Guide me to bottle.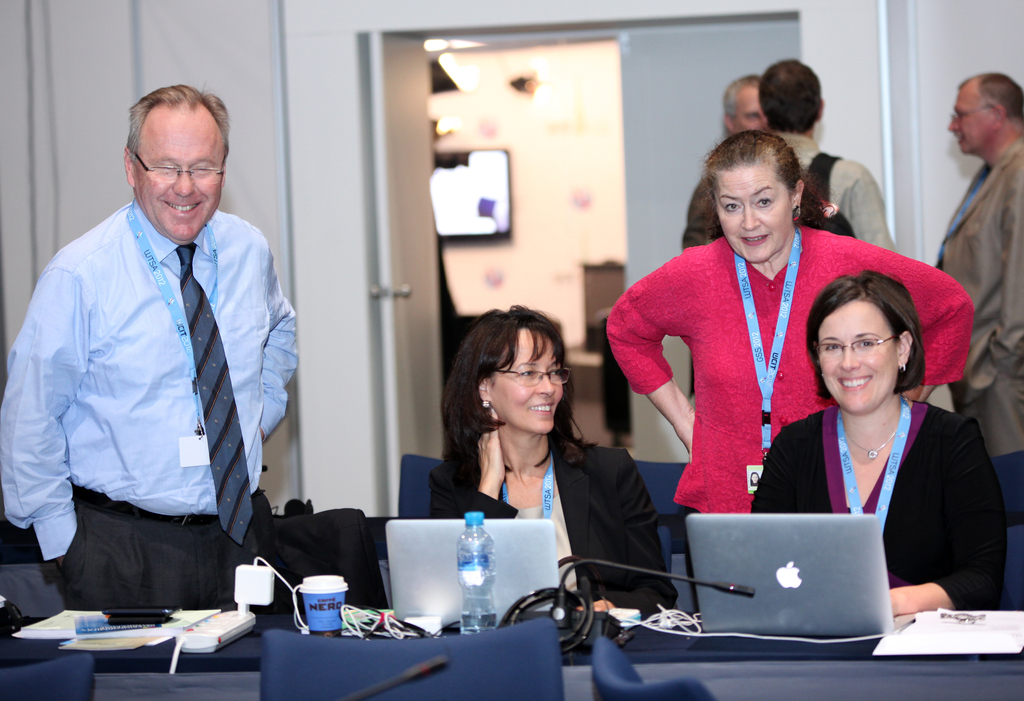
Guidance: left=456, top=513, right=499, bottom=639.
